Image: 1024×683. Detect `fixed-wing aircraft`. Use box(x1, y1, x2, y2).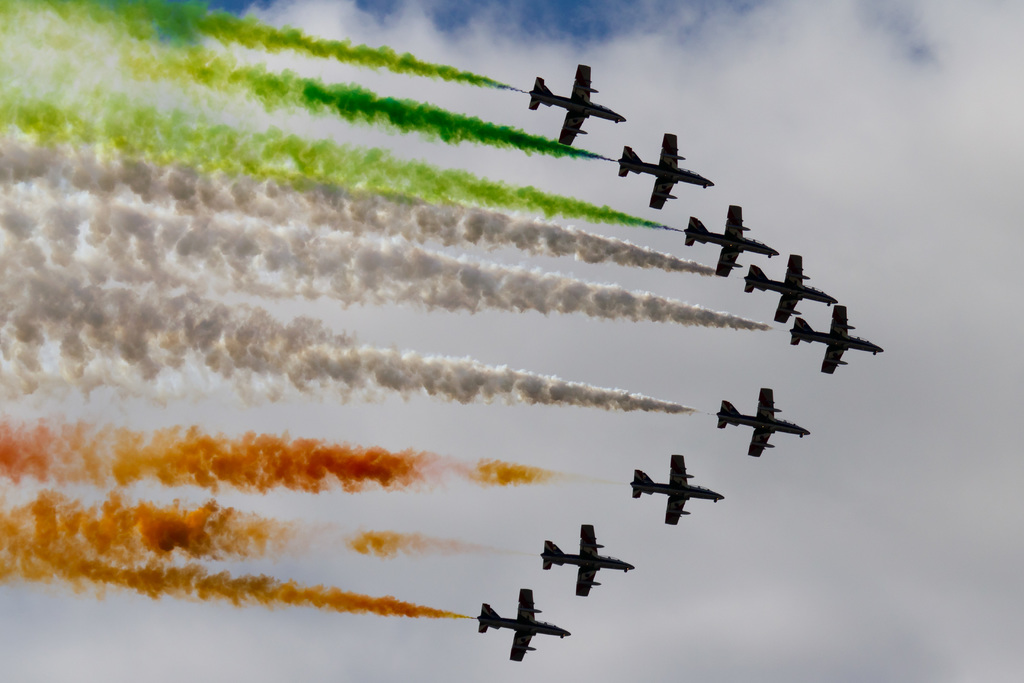
box(629, 457, 726, 525).
